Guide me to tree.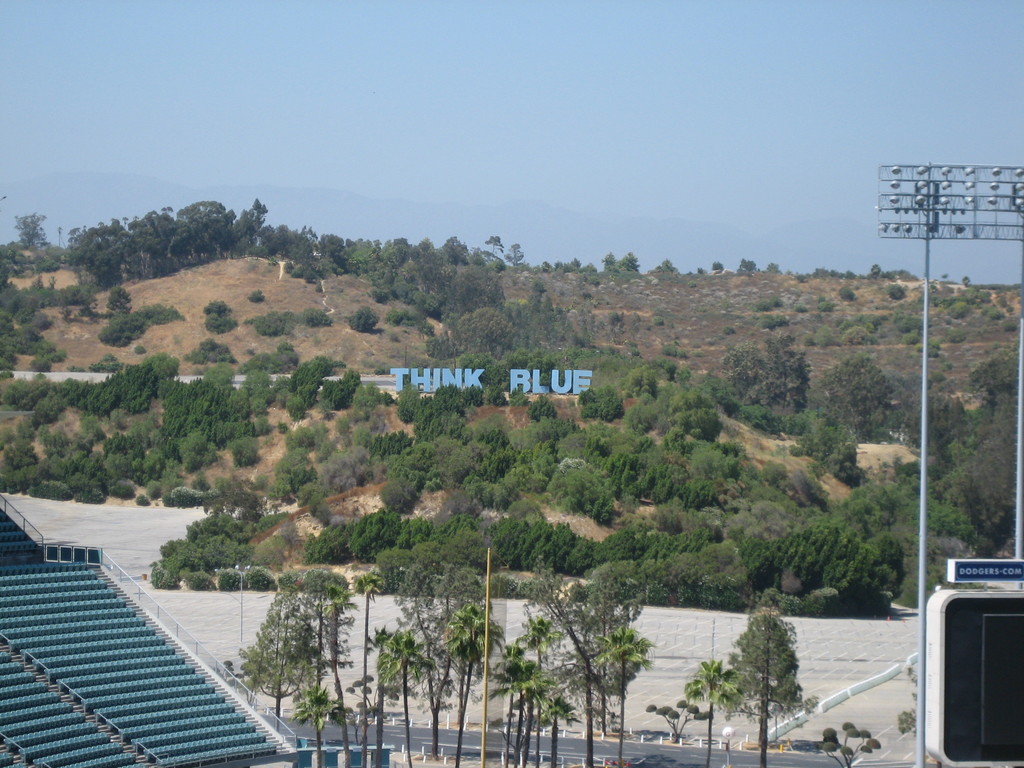
Guidance: bbox=(15, 214, 47, 260).
